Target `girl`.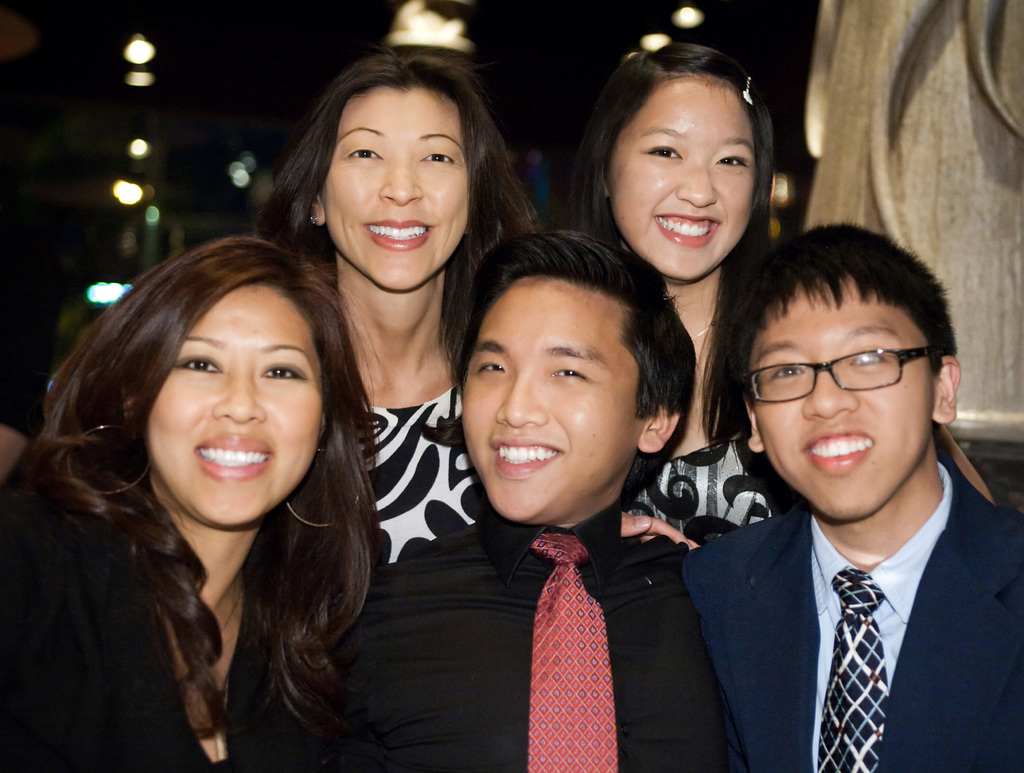
Target region: (x1=561, y1=45, x2=775, y2=545).
